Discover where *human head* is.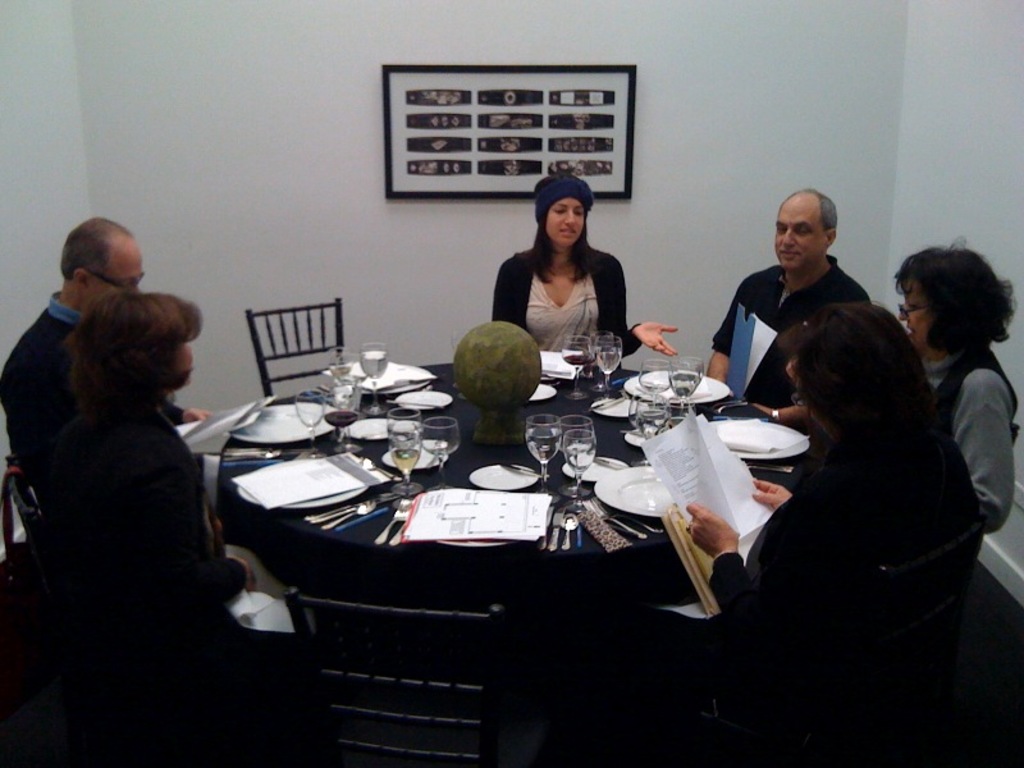
Discovered at 530/166/599/261.
